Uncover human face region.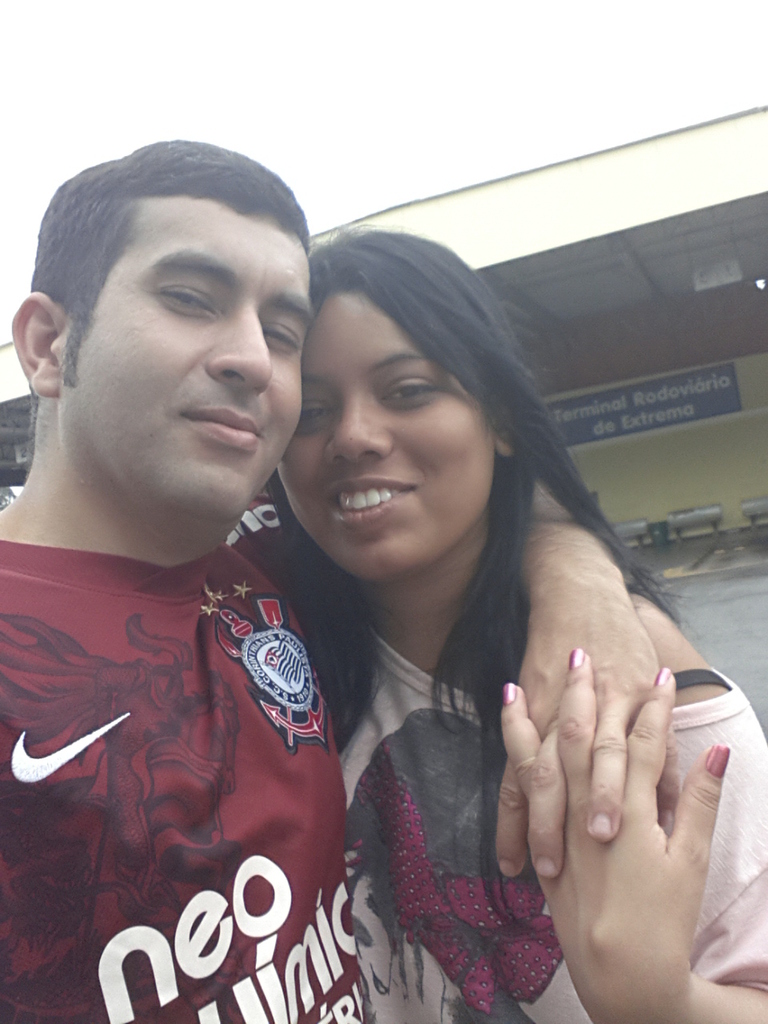
Uncovered: bbox=[278, 286, 502, 586].
